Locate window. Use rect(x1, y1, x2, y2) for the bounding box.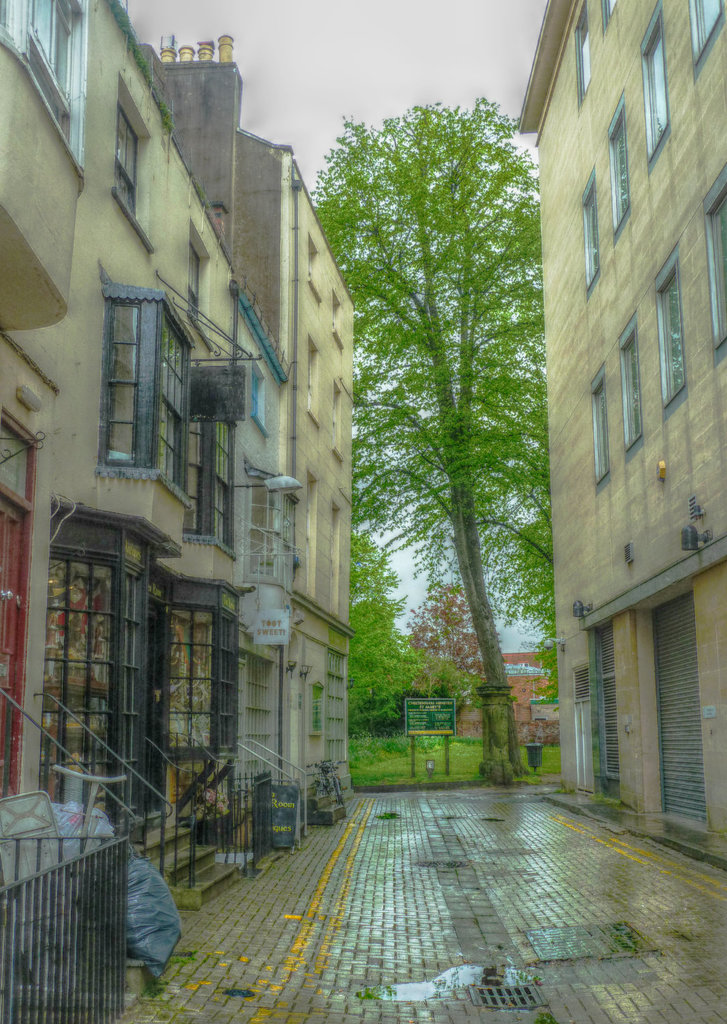
rect(100, 268, 200, 475).
